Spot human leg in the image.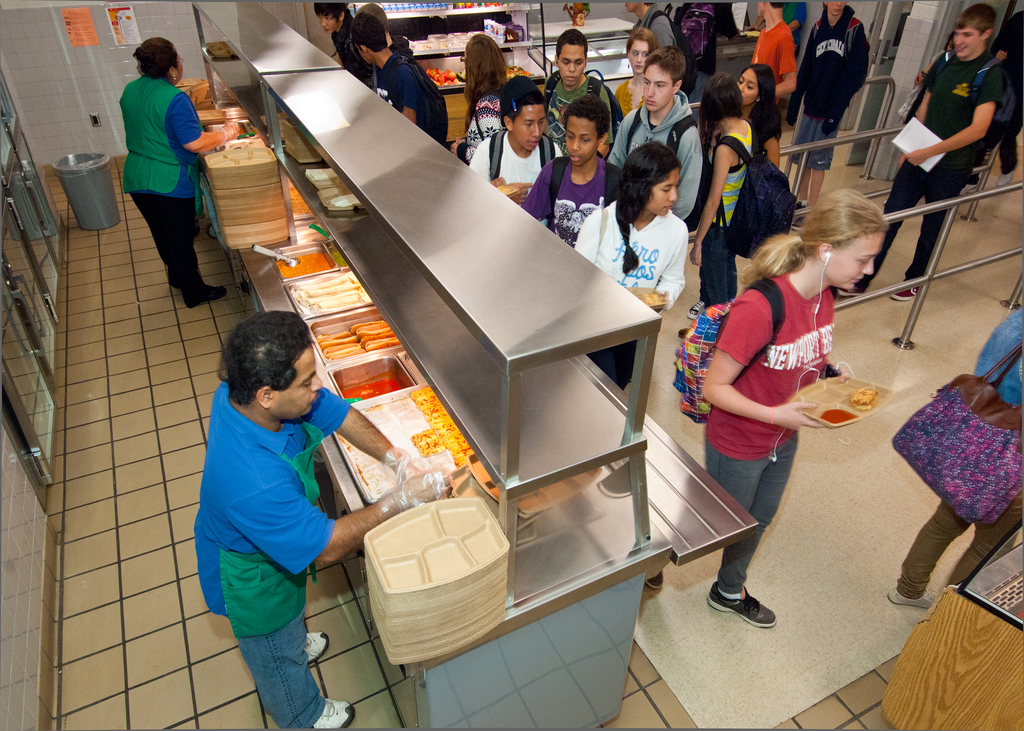
human leg found at 124:151:175:287.
